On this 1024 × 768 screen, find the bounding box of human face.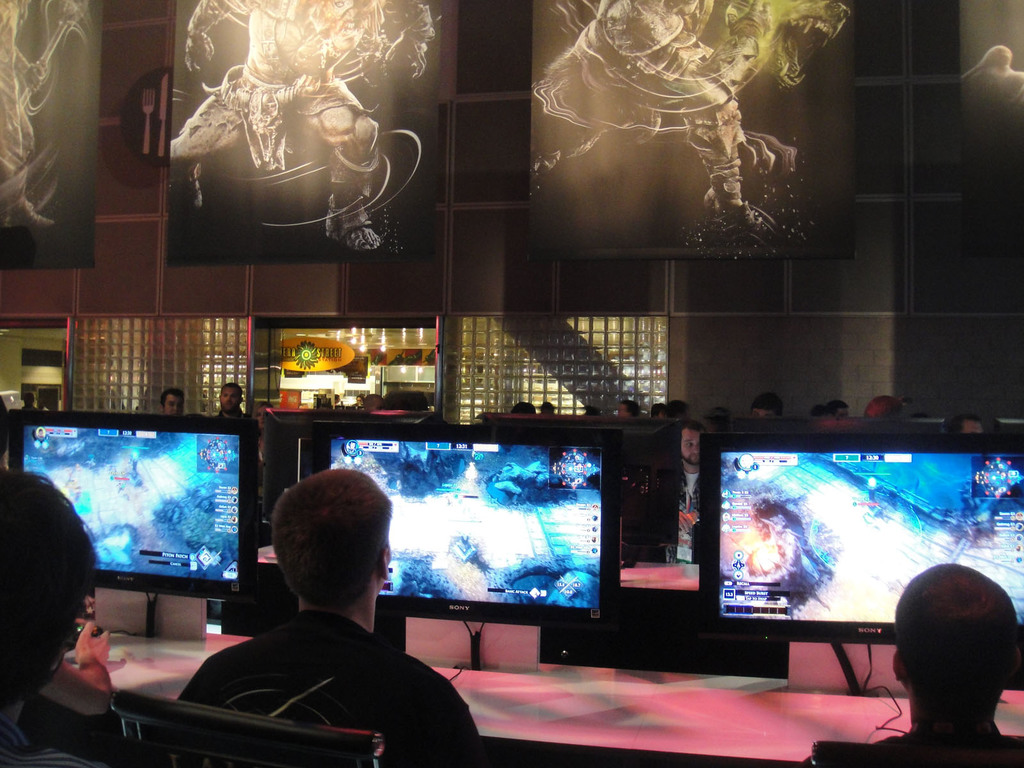
Bounding box: 682,428,703,467.
